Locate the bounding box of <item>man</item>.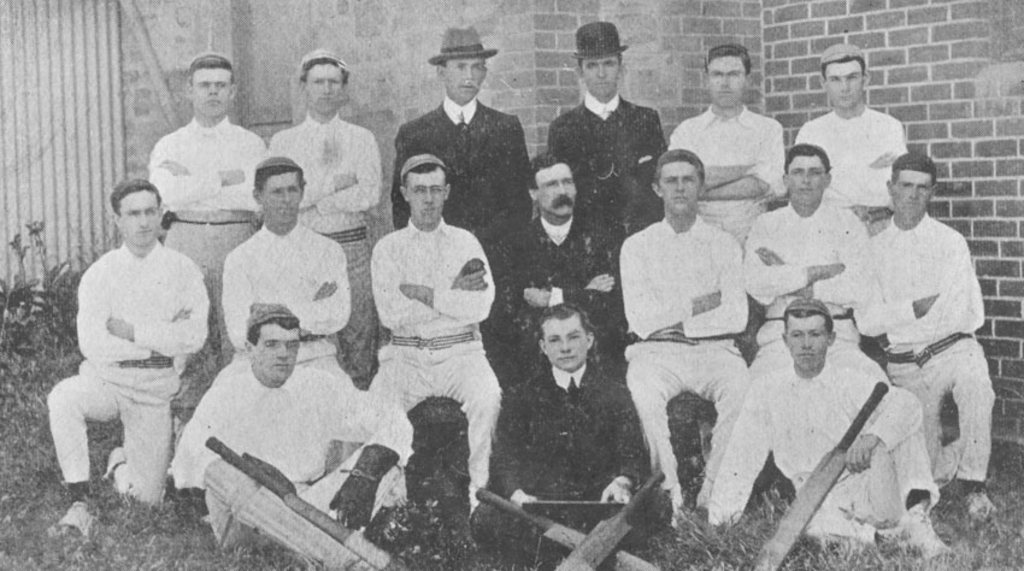
Bounding box: [705,293,965,569].
